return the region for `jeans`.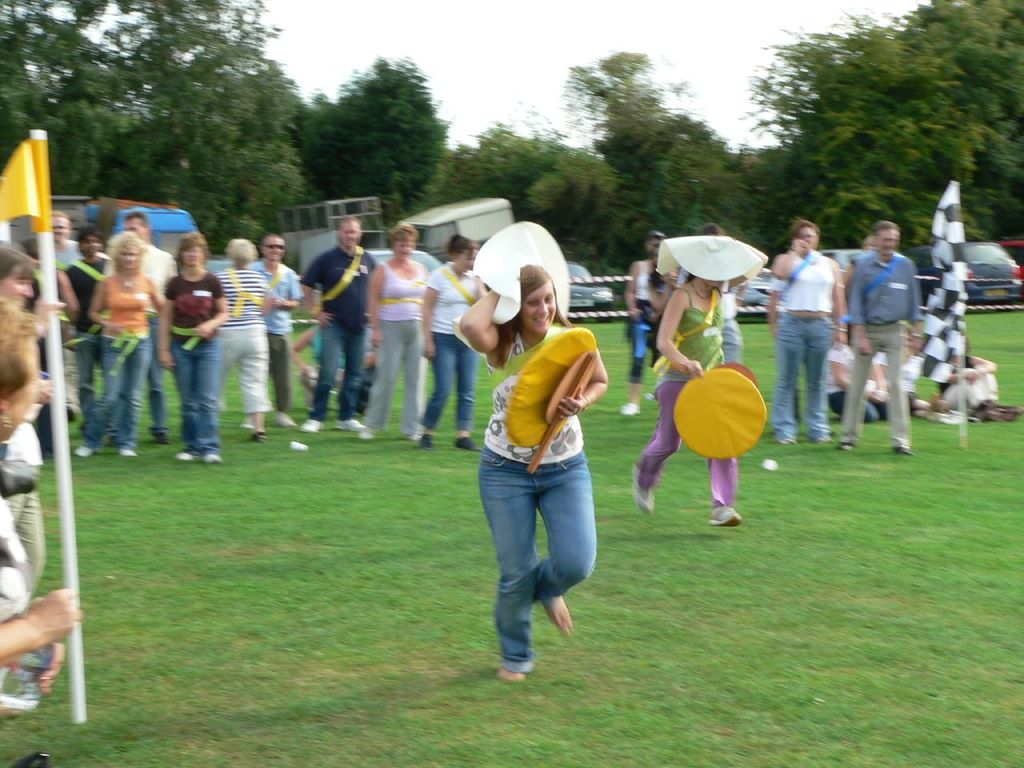
<box>160,337,222,453</box>.
